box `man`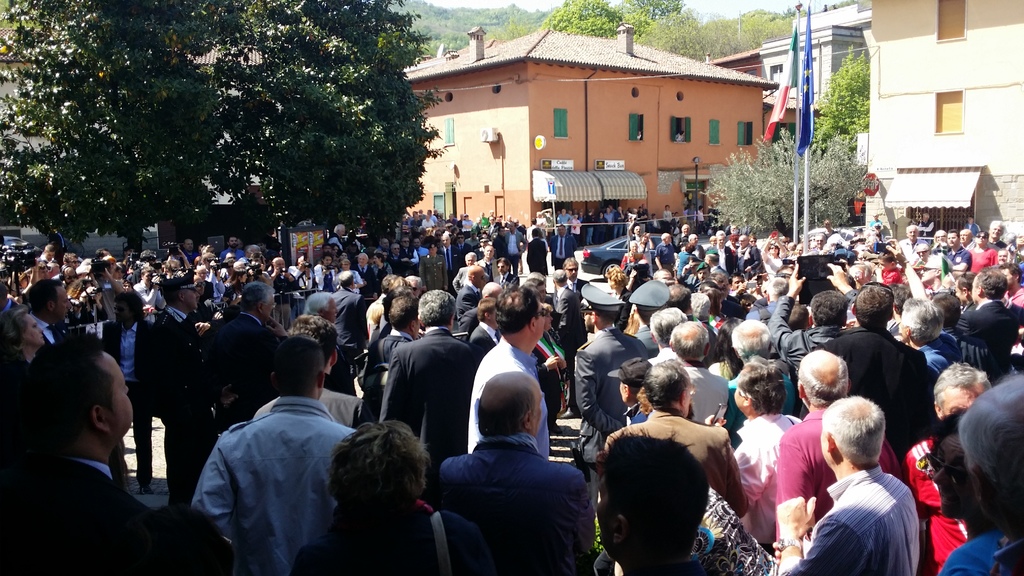
BBox(896, 223, 922, 263)
